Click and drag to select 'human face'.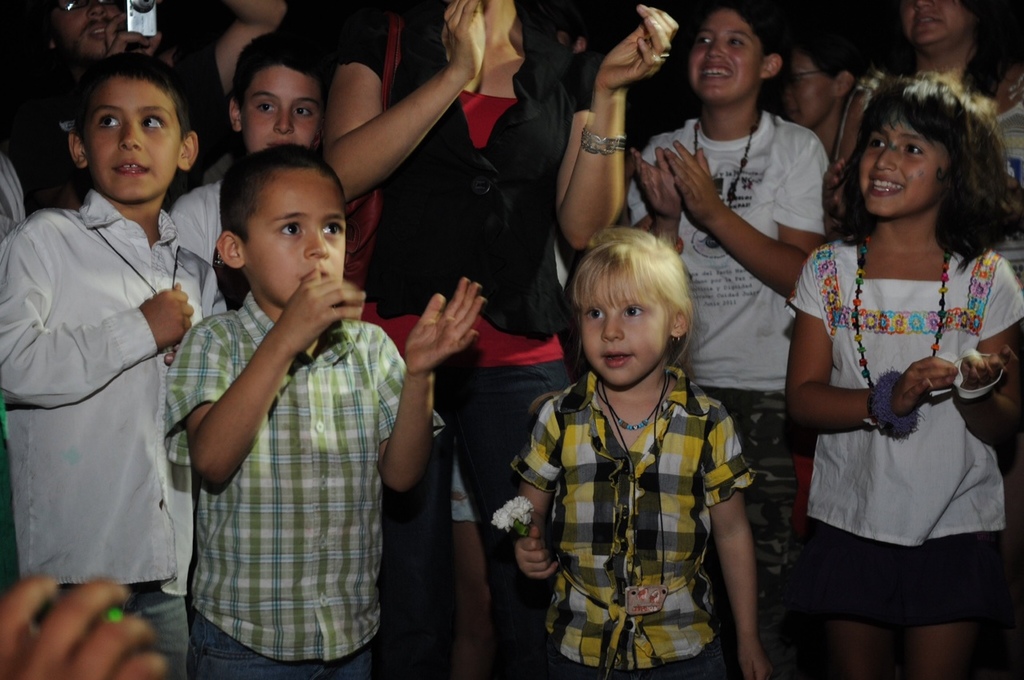
Selection: bbox=(691, 9, 764, 108).
